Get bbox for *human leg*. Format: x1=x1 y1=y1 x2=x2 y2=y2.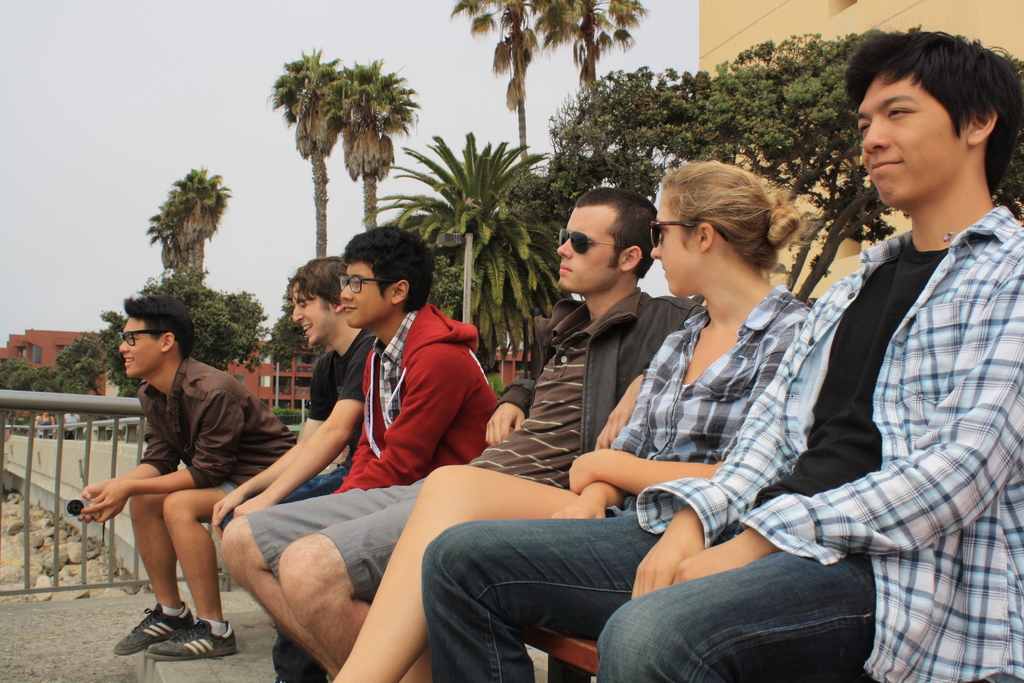
x1=212 y1=499 x2=385 y2=671.
